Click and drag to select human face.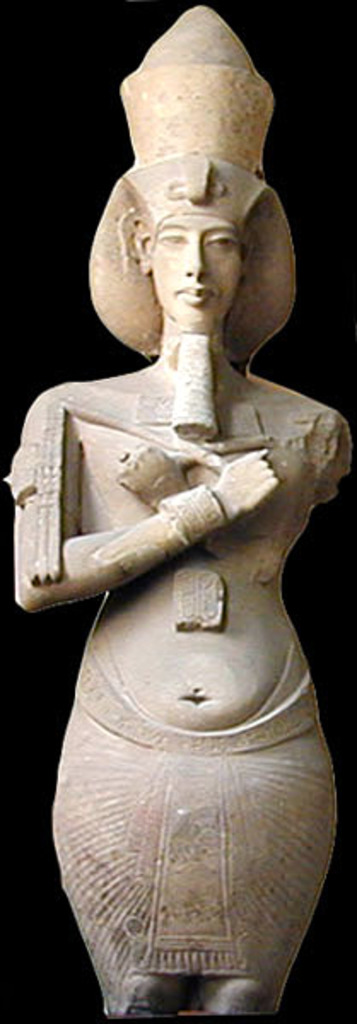
Selection: box(145, 198, 232, 333).
